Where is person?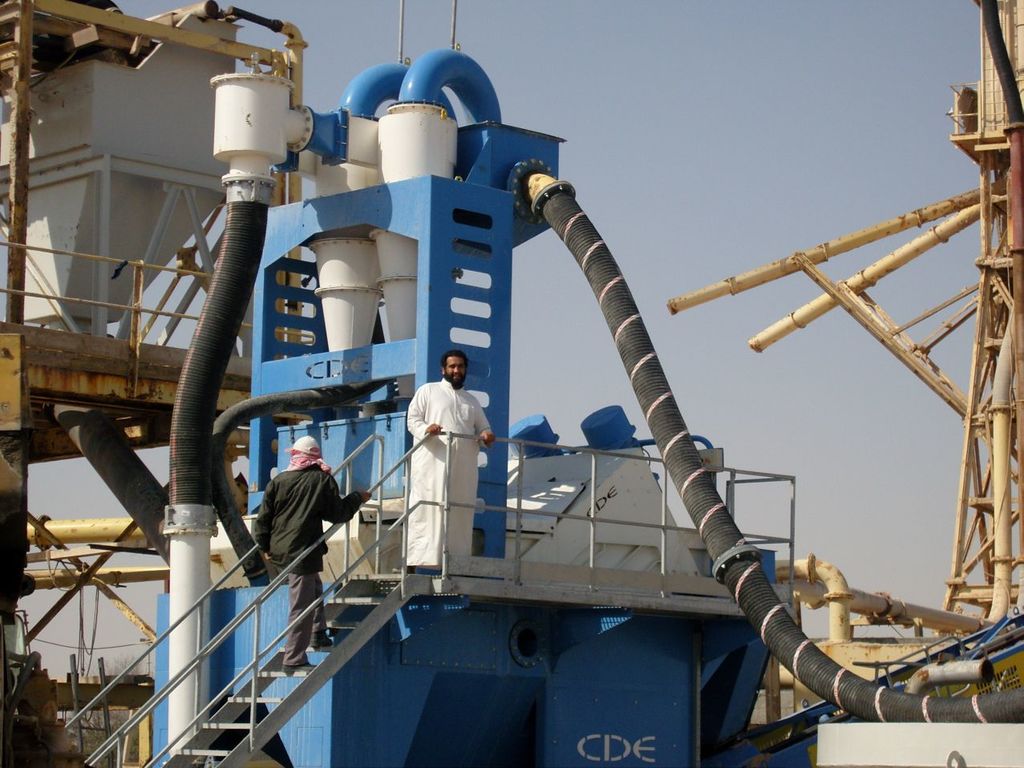
box(258, 426, 379, 676).
